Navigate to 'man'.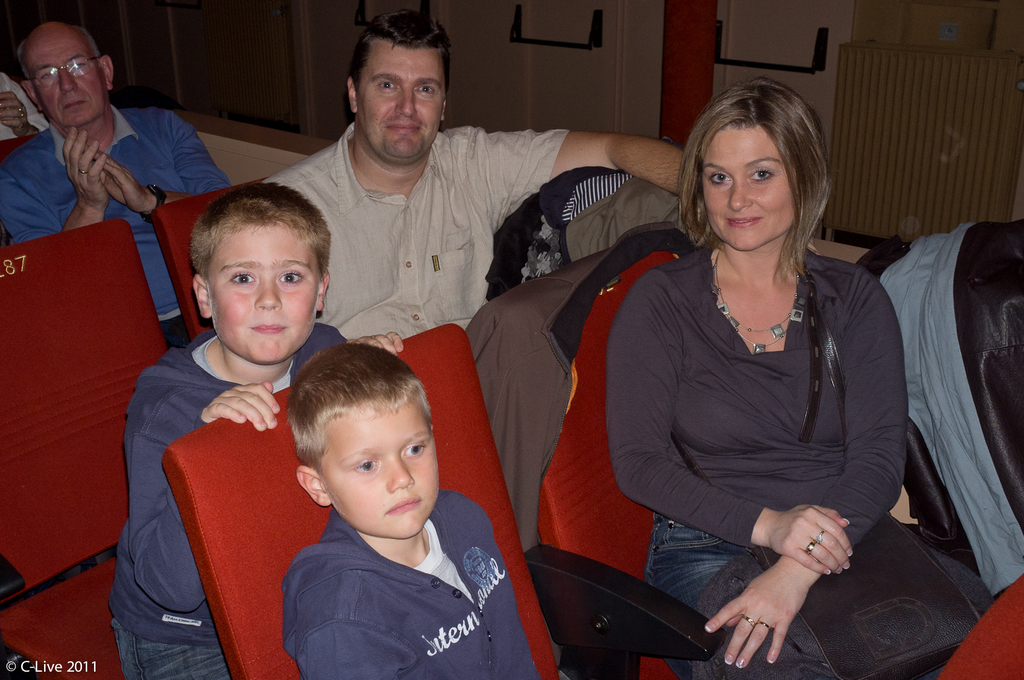
Navigation target: pyautogui.locateOnScreen(0, 27, 187, 253).
